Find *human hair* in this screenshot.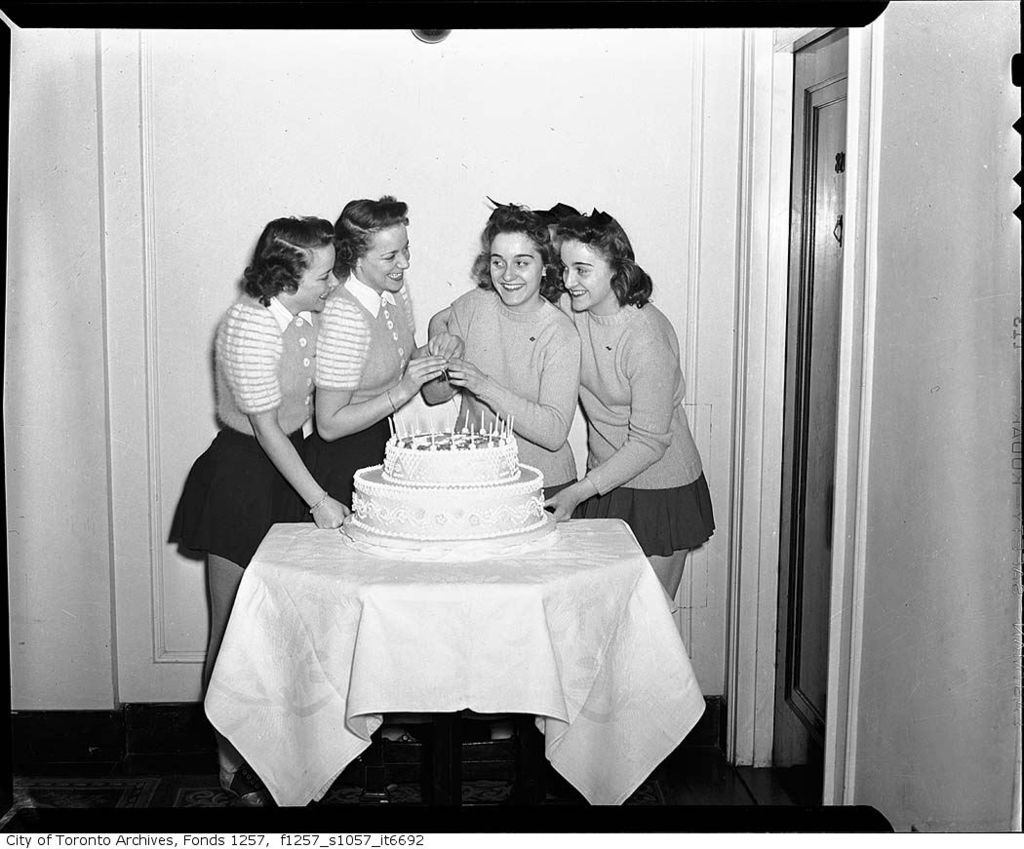
The bounding box for *human hair* is (470,200,568,302).
